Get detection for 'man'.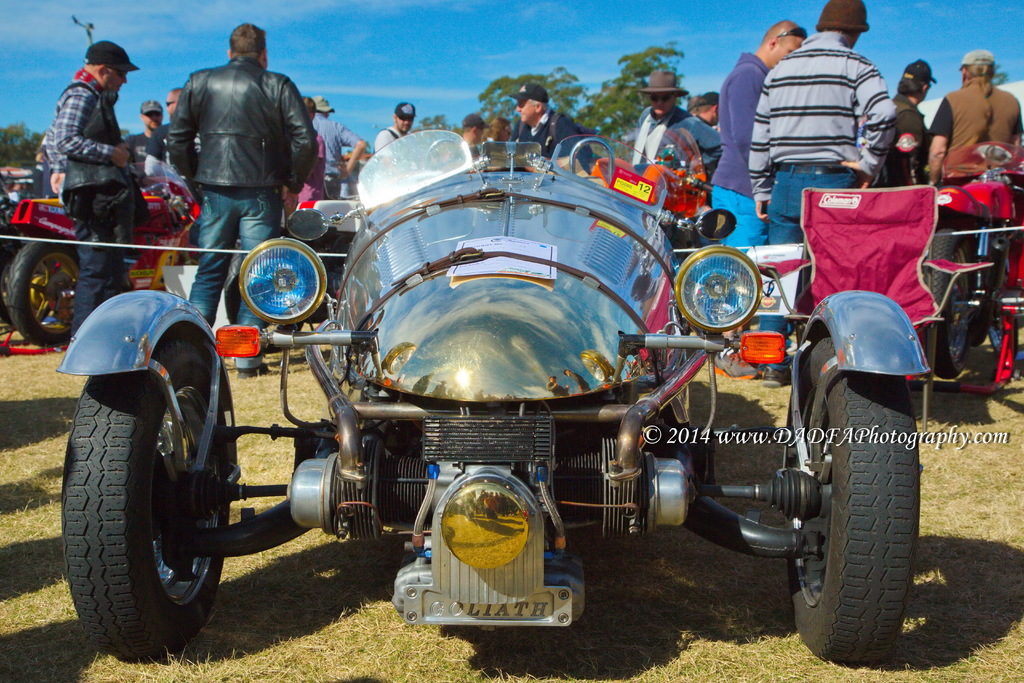
Detection: 160,18,321,382.
